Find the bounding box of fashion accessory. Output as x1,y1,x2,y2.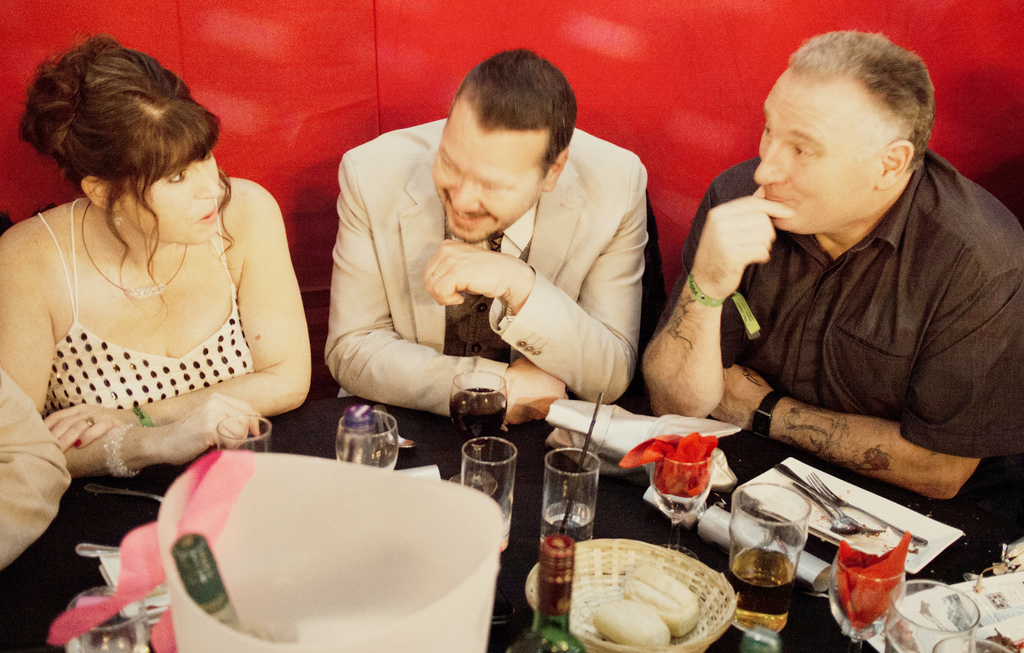
83,415,95,430.
